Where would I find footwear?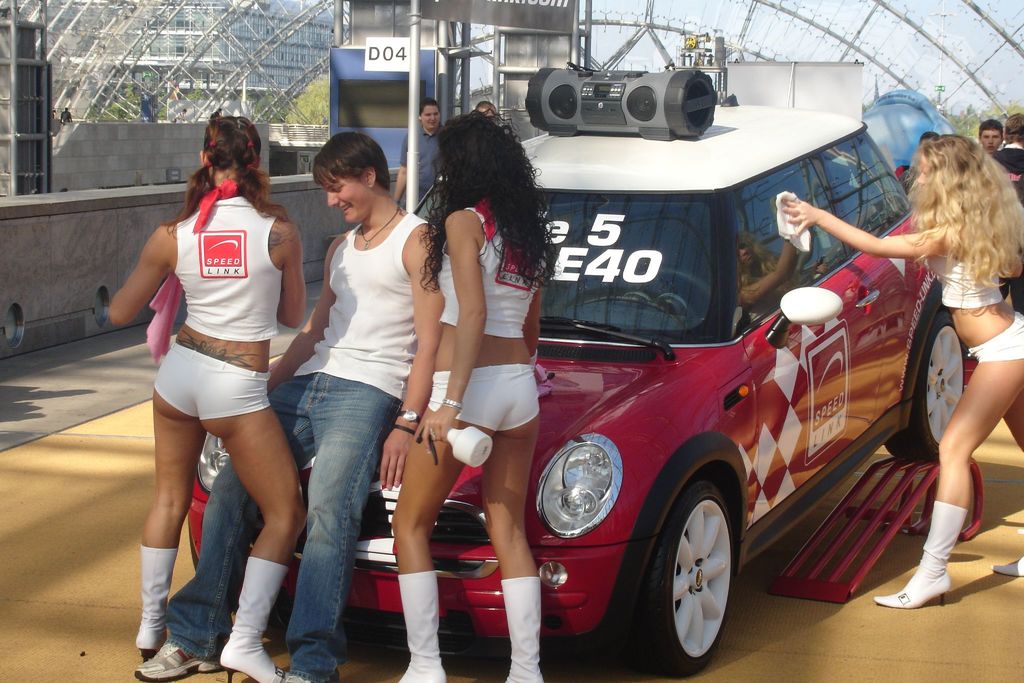
At [x1=991, y1=553, x2=1023, y2=578].
